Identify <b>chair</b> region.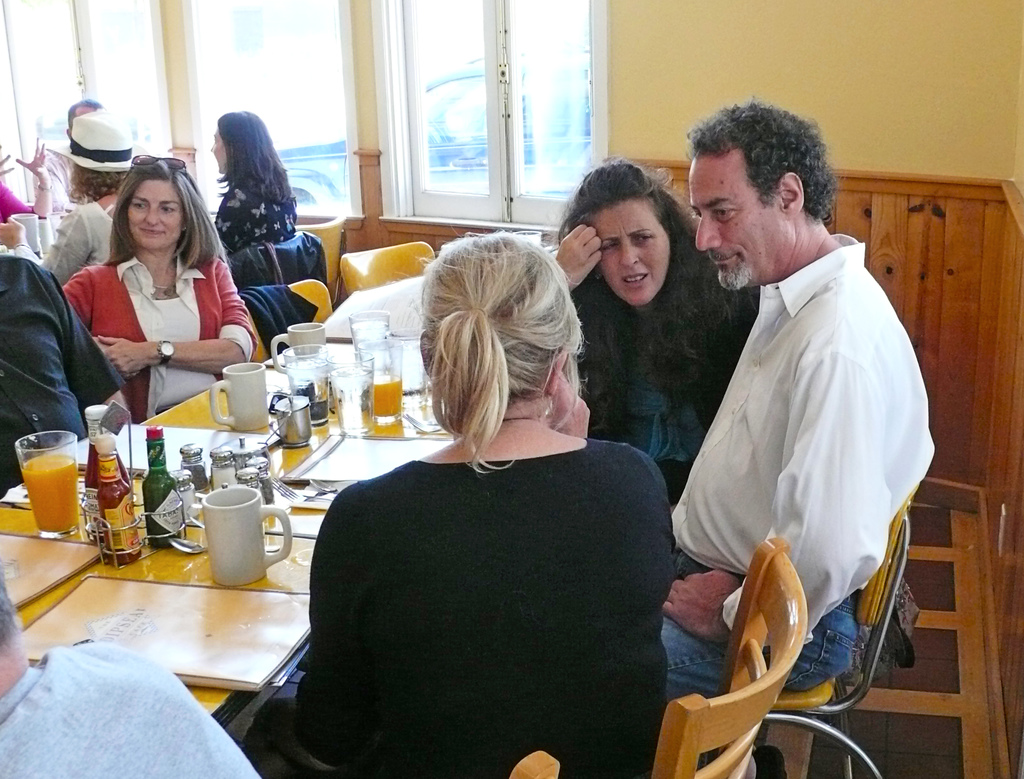
Region: BBox(655, 538, 810, 778).
